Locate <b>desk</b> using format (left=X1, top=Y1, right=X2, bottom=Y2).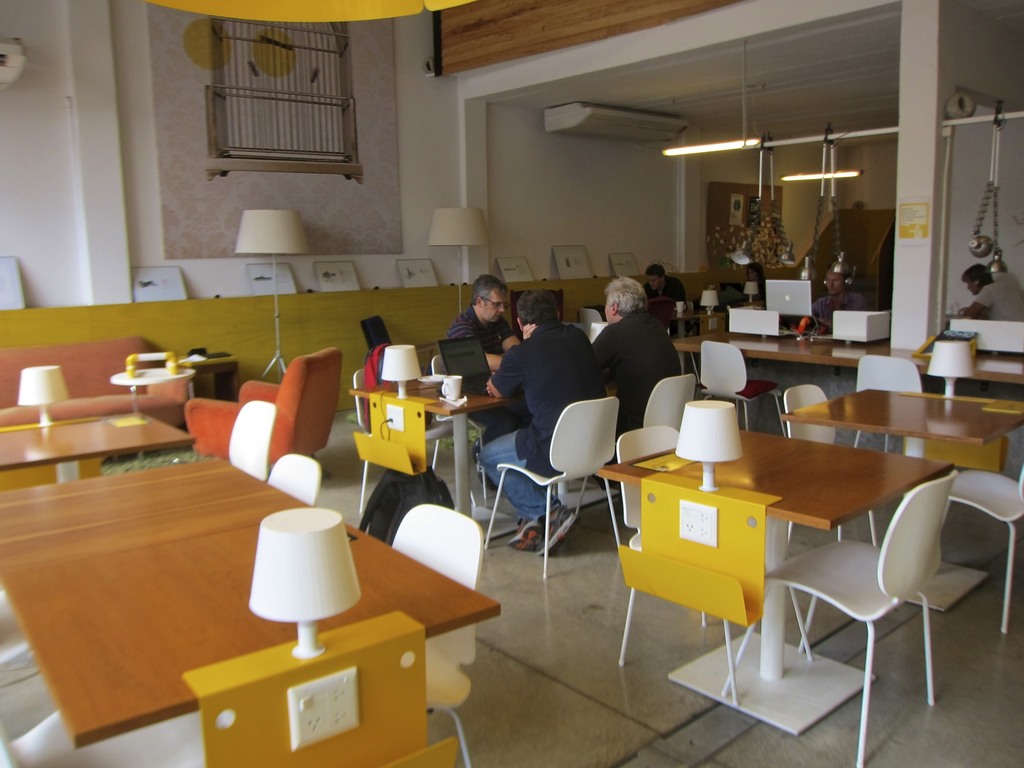
(left=49, top=472, right=490, bottom=758).
